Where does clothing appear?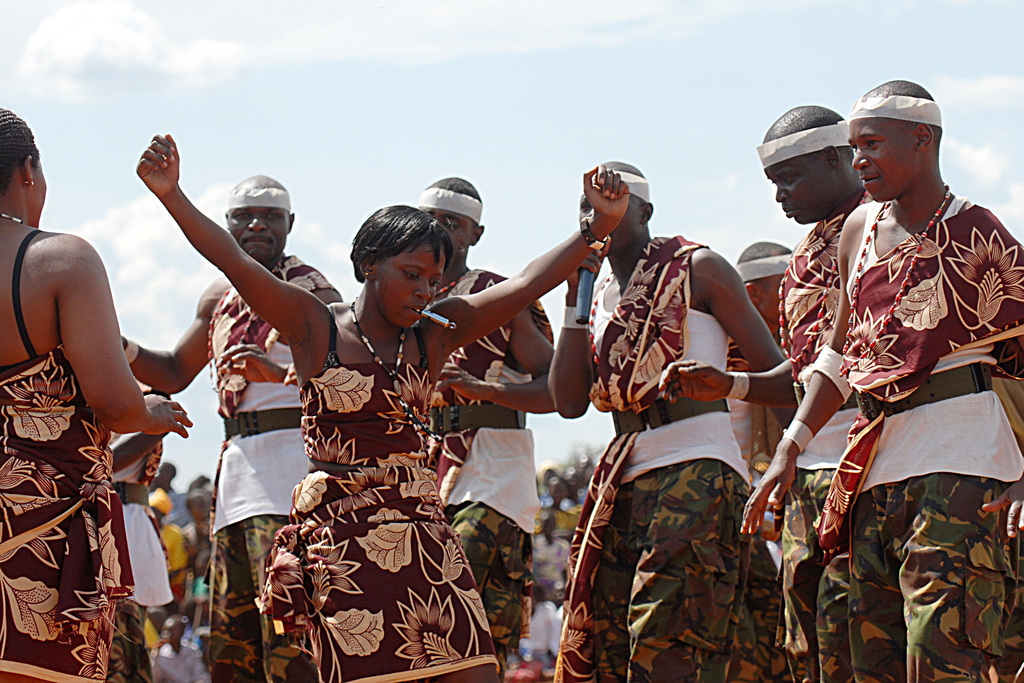
Appears at 209, 236, 368, 682.
